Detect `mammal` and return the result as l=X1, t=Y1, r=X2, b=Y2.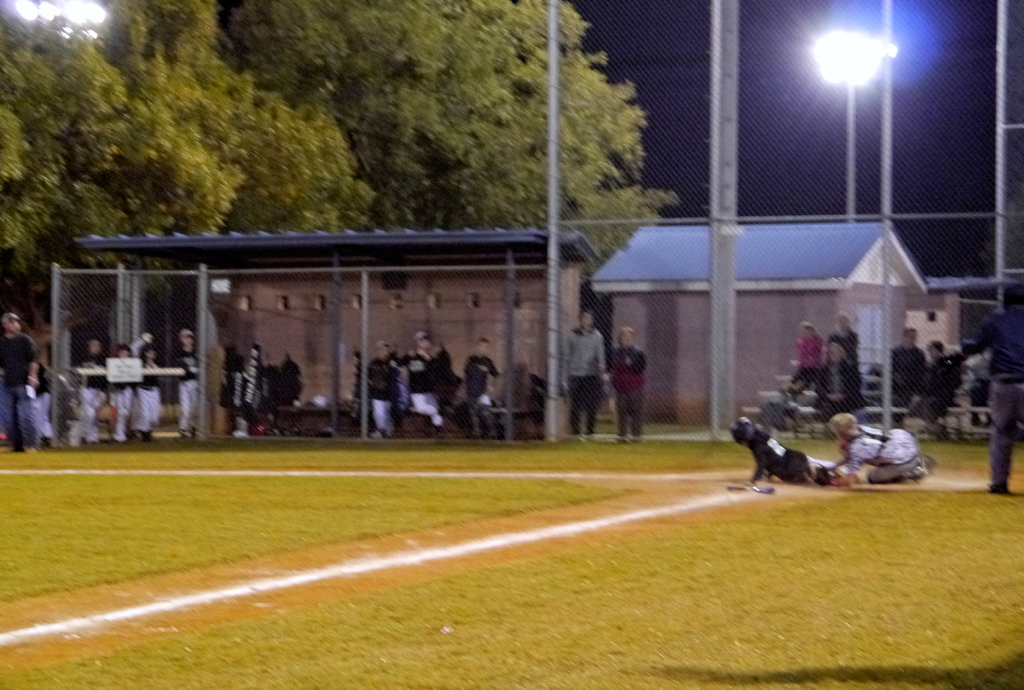
l=822, t=345, r=873, b=420.
